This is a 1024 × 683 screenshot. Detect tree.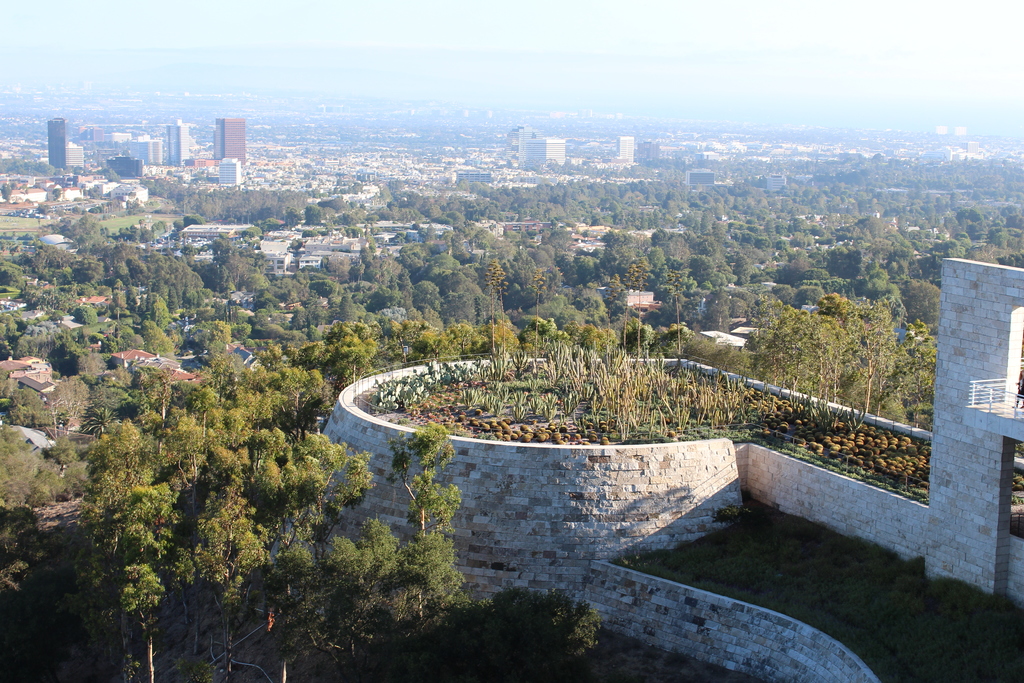
<region>122, 256, 187, 284</region>.
